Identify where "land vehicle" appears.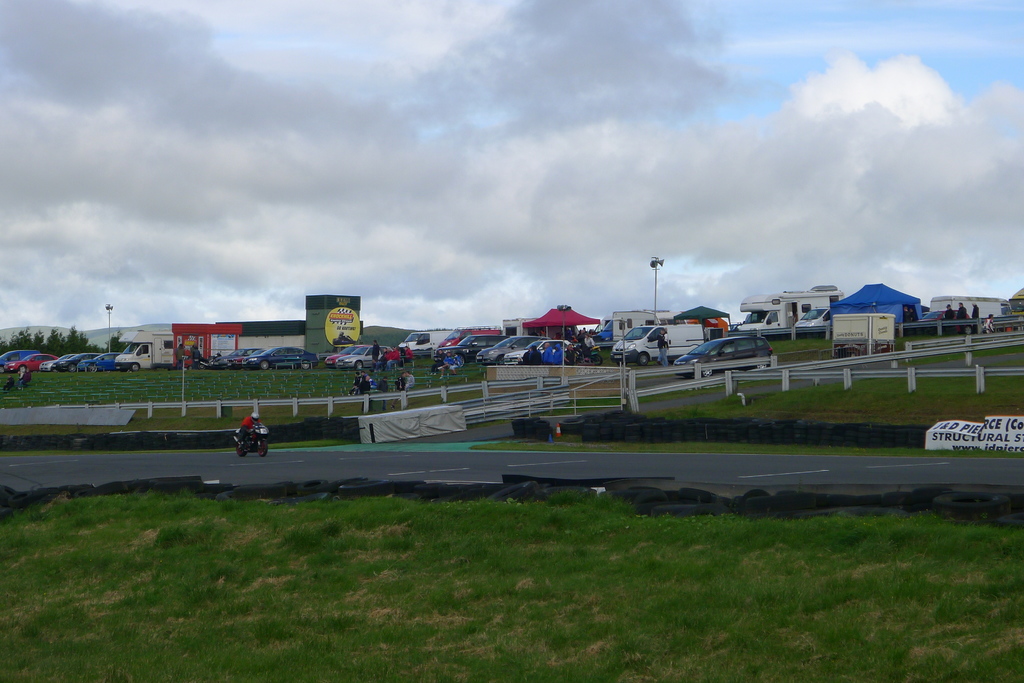
Appears at x1=331, y1=346, x2=360, y2=365.
